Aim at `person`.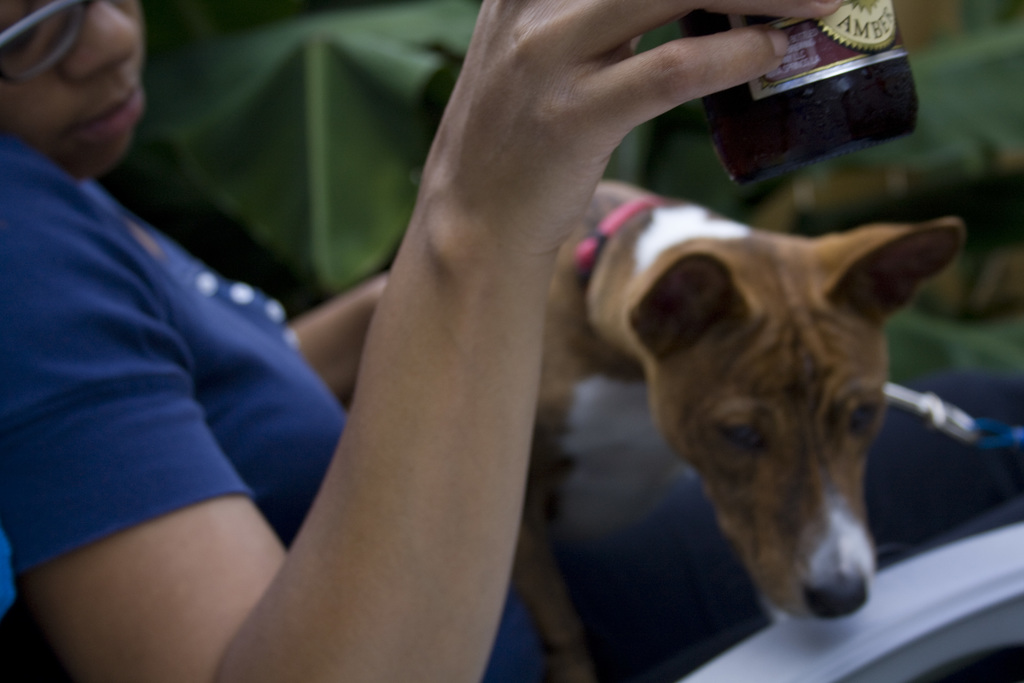
Aimed at (x1=0, y1=0, x2=838, y2=682).
